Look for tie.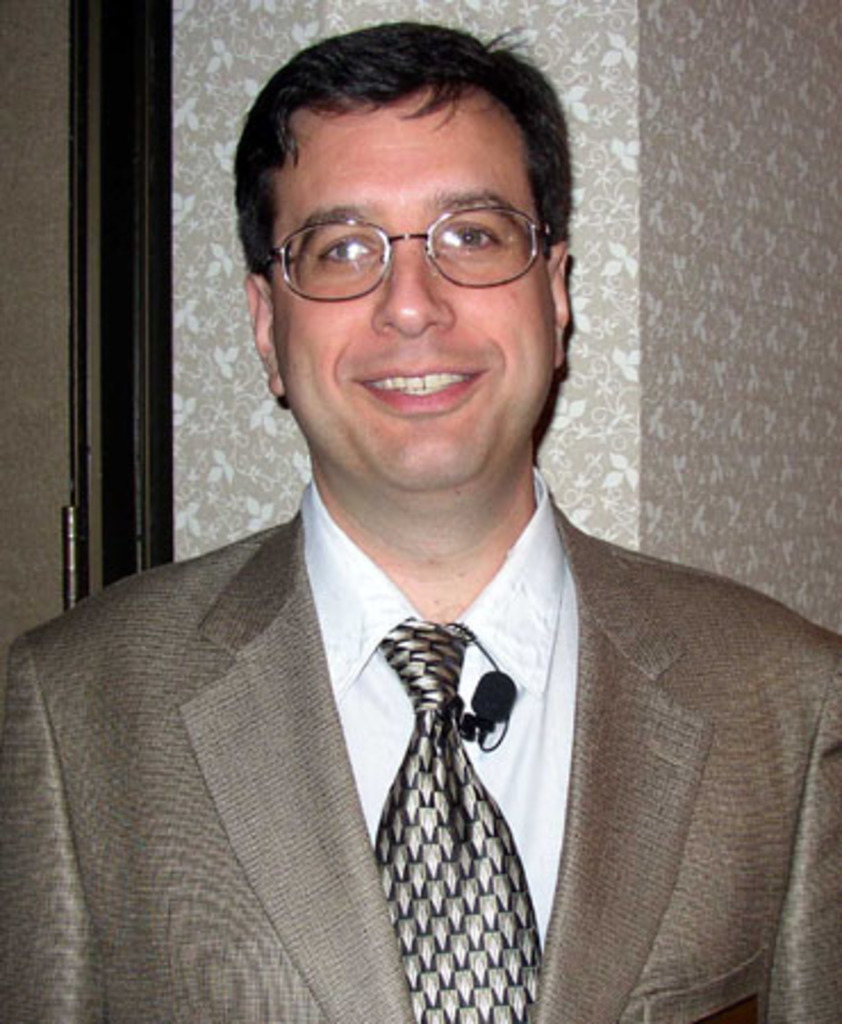
Found: x1=375, y1=621, x2=544, y2=1022.
